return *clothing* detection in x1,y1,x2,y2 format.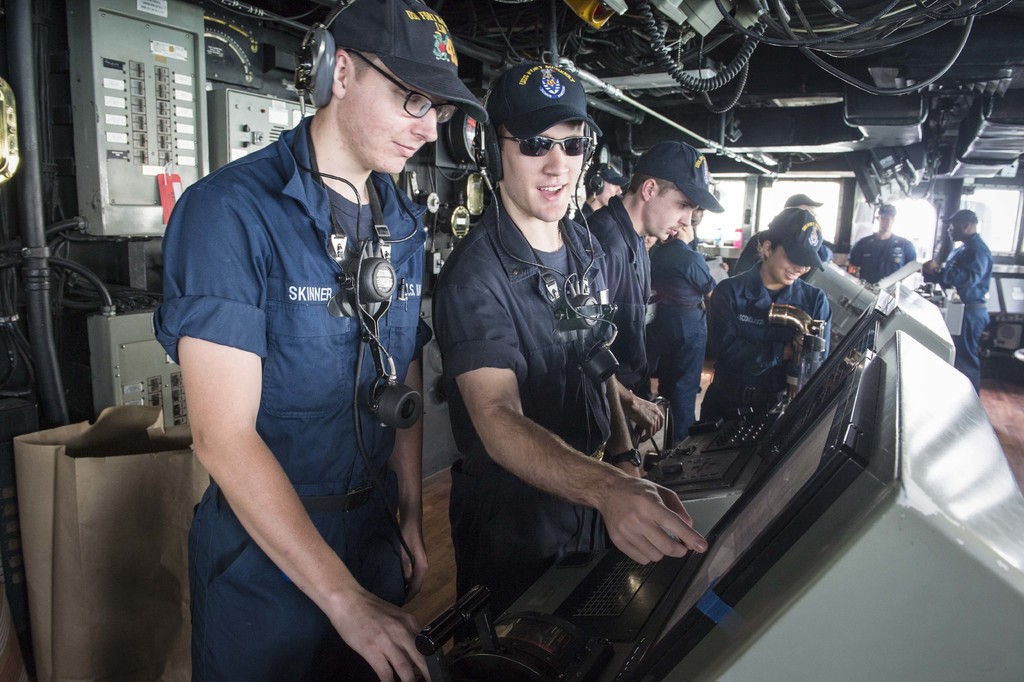
431,187,612,644.
